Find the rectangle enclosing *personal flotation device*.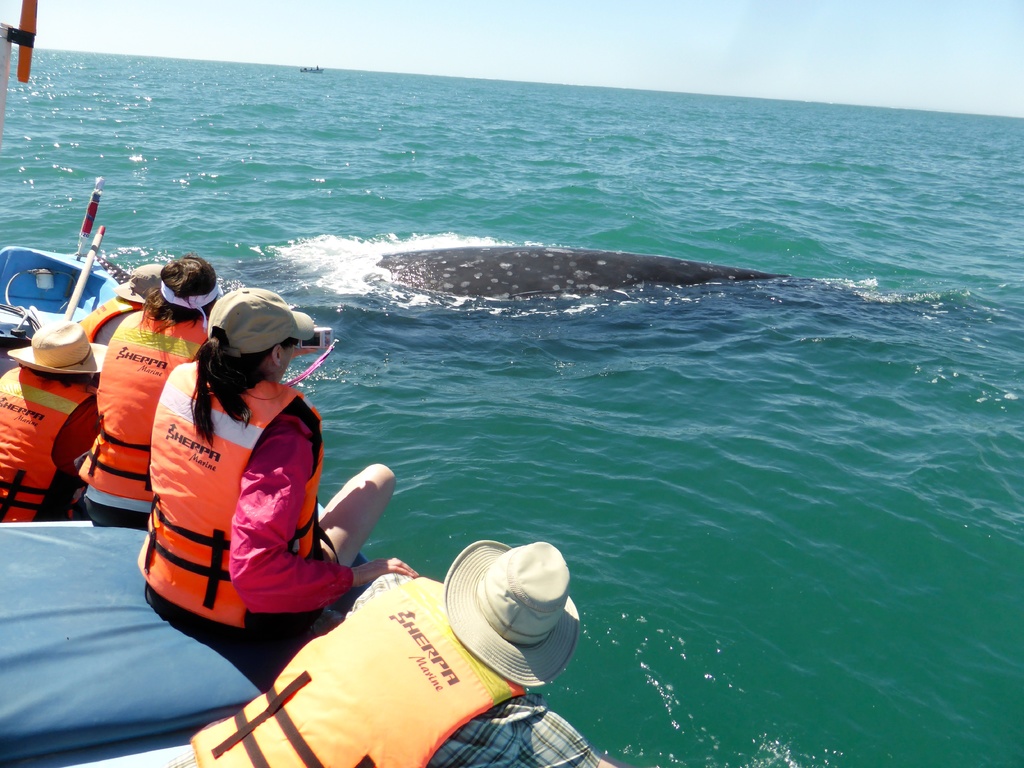
Rect(69, 307, 207, 508).
